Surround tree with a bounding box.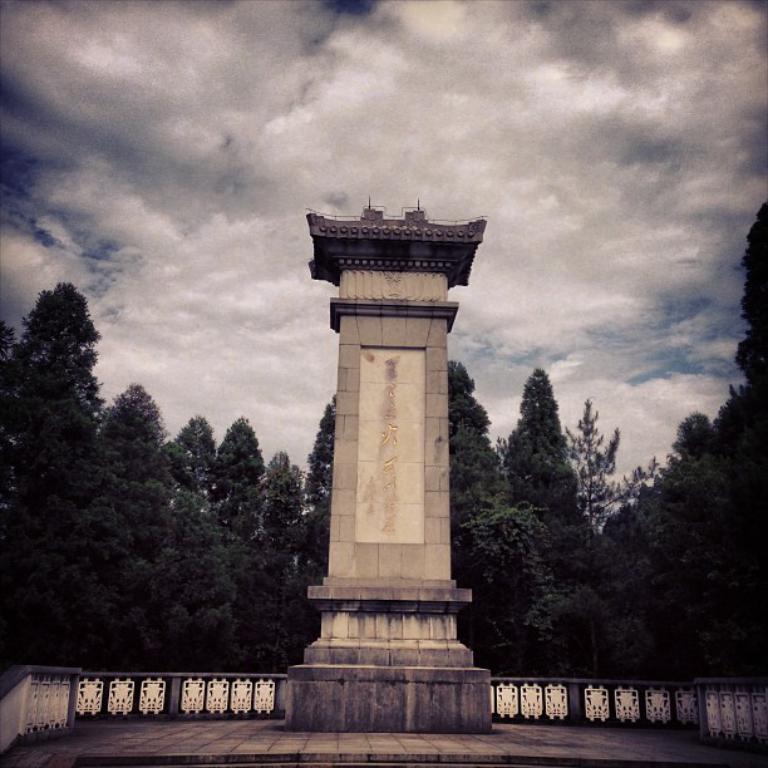
select_region(206, 445, 312, 550).
